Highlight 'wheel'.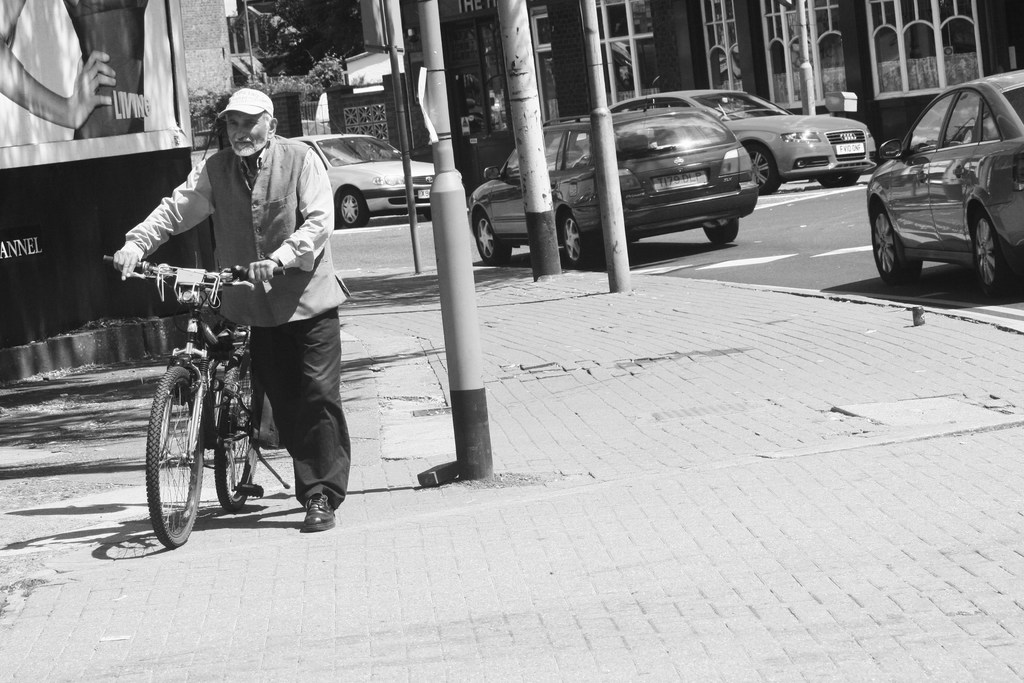
Highlighted region: [x1=703, y1=217, x2=739, y2=241].
